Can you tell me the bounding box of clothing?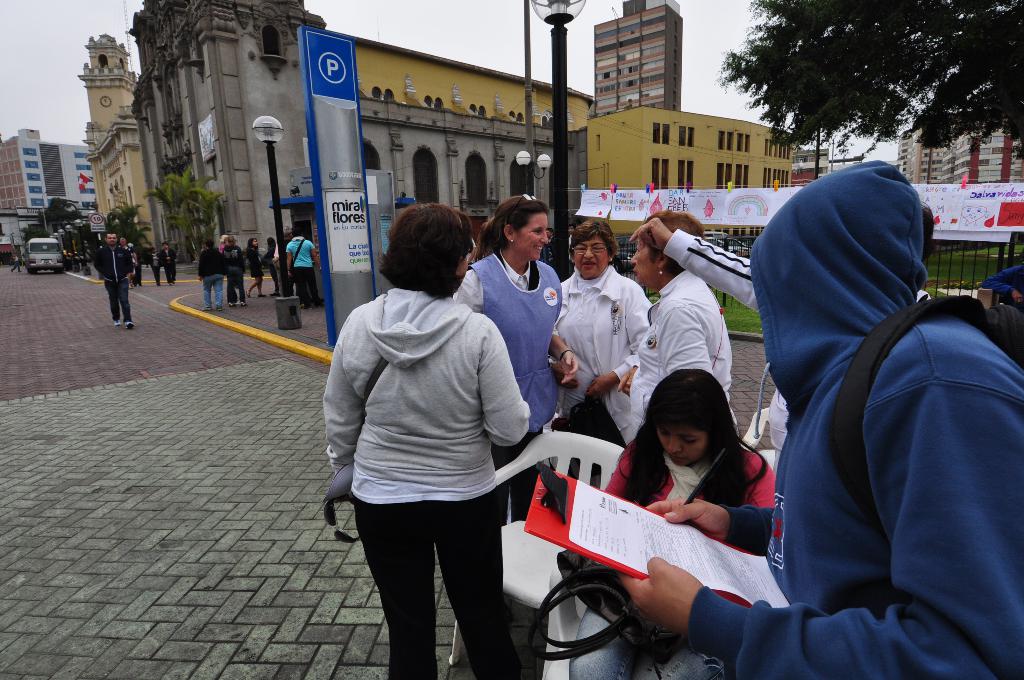
<bbox>323, 223, 545, 663</bbox>.
